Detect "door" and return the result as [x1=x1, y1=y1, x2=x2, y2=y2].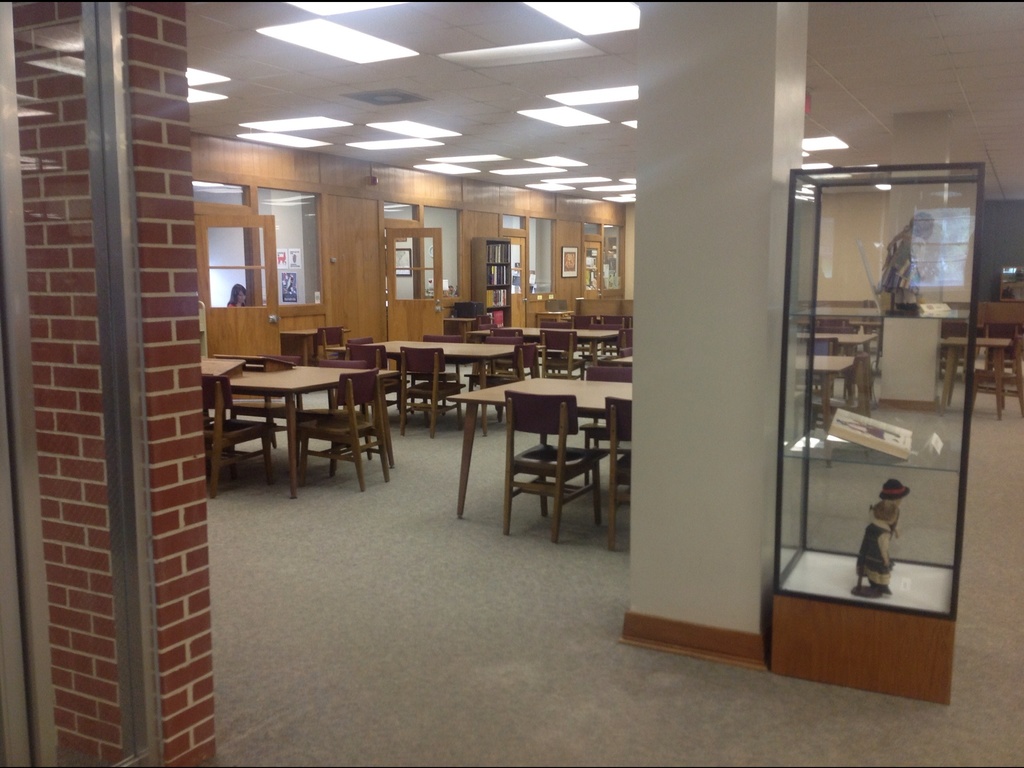
[x1=504, y1=237, x2=527, y2=339].
